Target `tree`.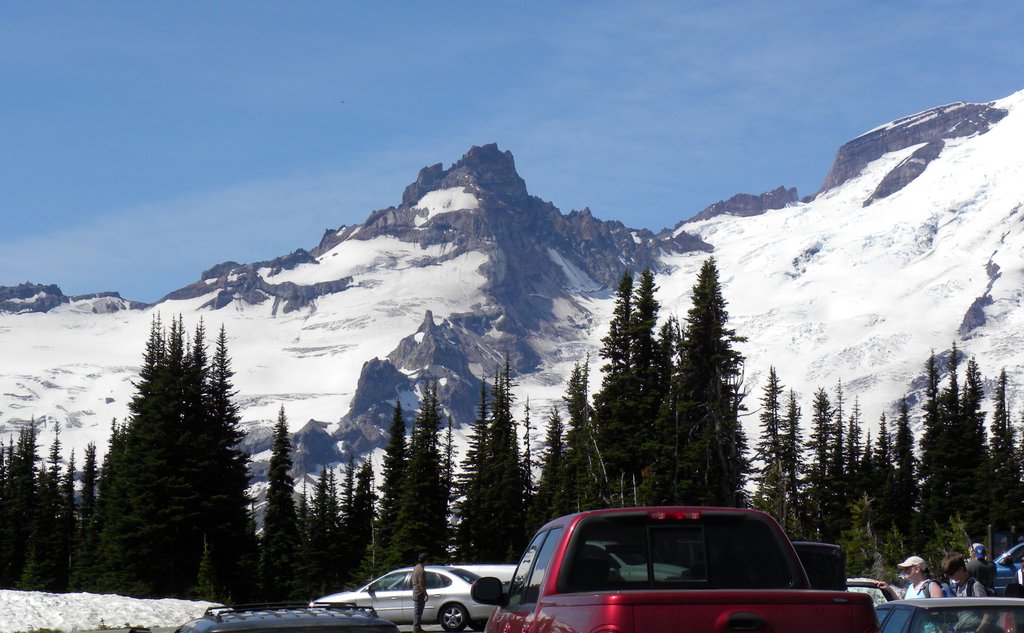
Target region: box(755, 365, 789, 465).
